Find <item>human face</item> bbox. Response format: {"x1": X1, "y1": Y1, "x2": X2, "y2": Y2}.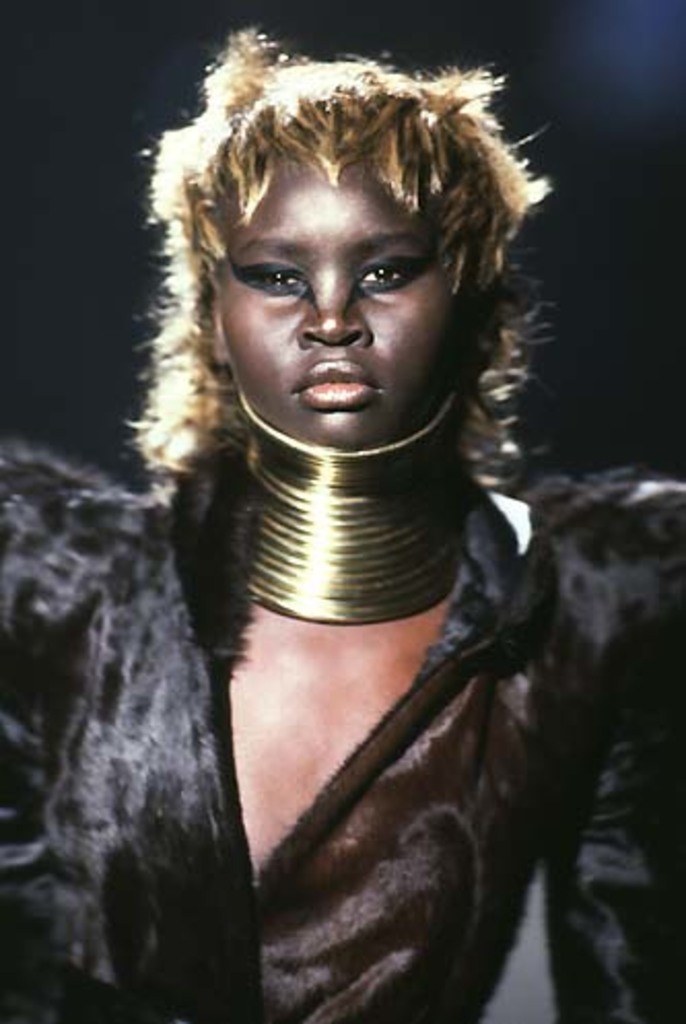
{"x1": 185, "y1": 126, "x2": 507, "y2": 484}.
